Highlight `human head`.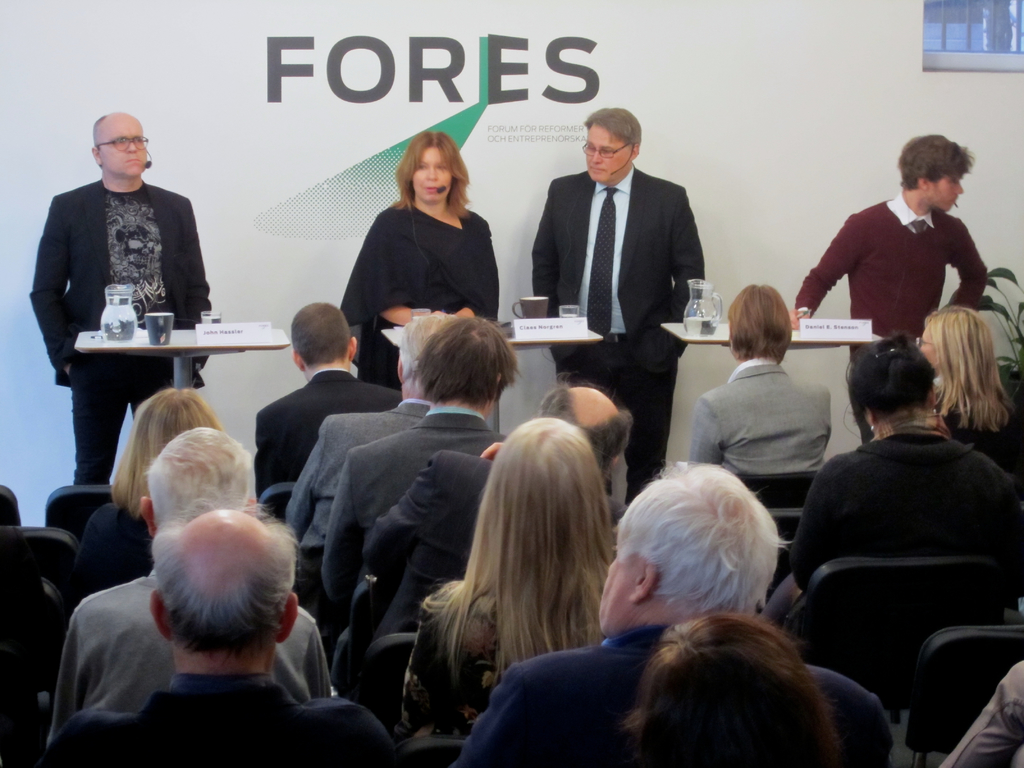
Highlighted region: [x1=132, y1=383, x2=222, y2=515].
